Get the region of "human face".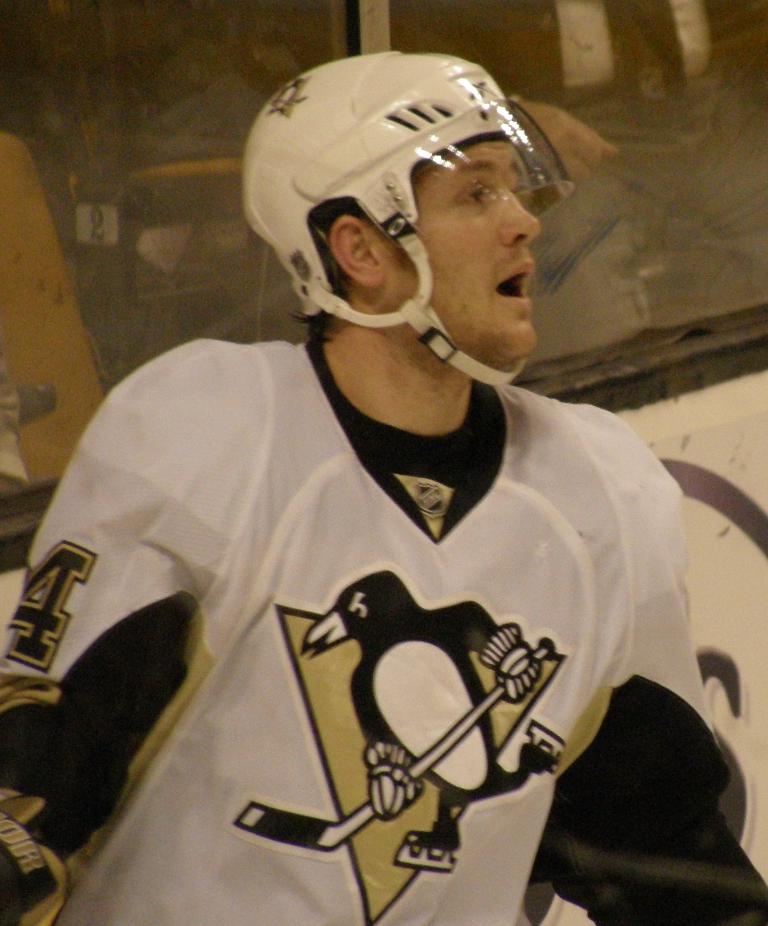
382 137 544 368.
